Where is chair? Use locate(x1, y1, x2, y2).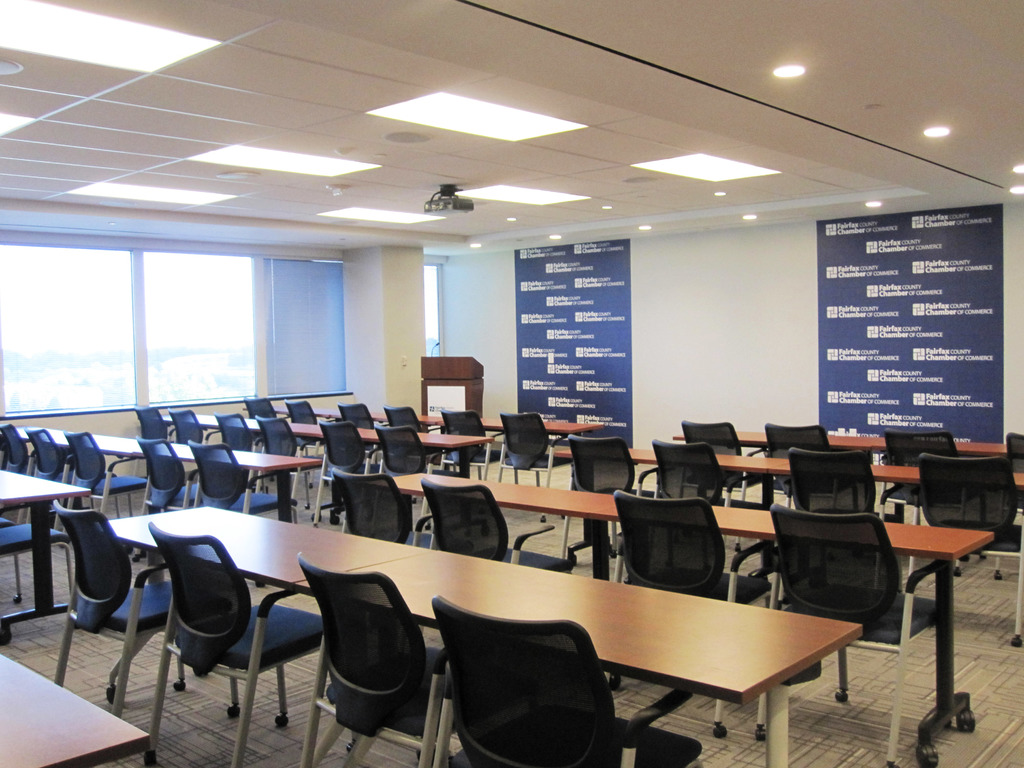
locate(876, 431, 973, 468).
